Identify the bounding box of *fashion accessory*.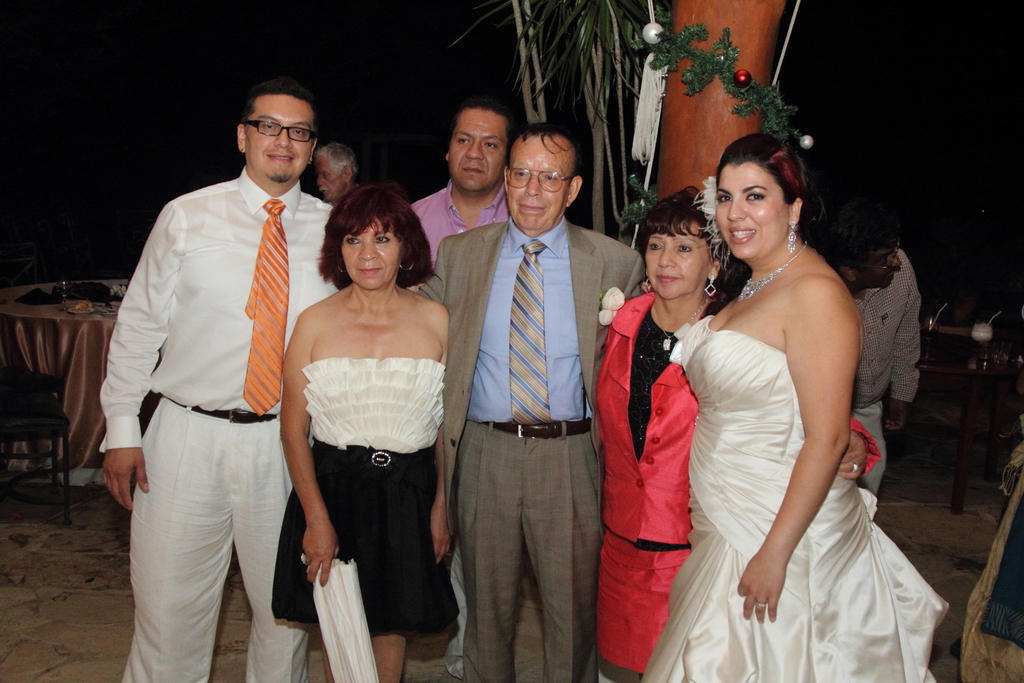
(475,413,589,438).
